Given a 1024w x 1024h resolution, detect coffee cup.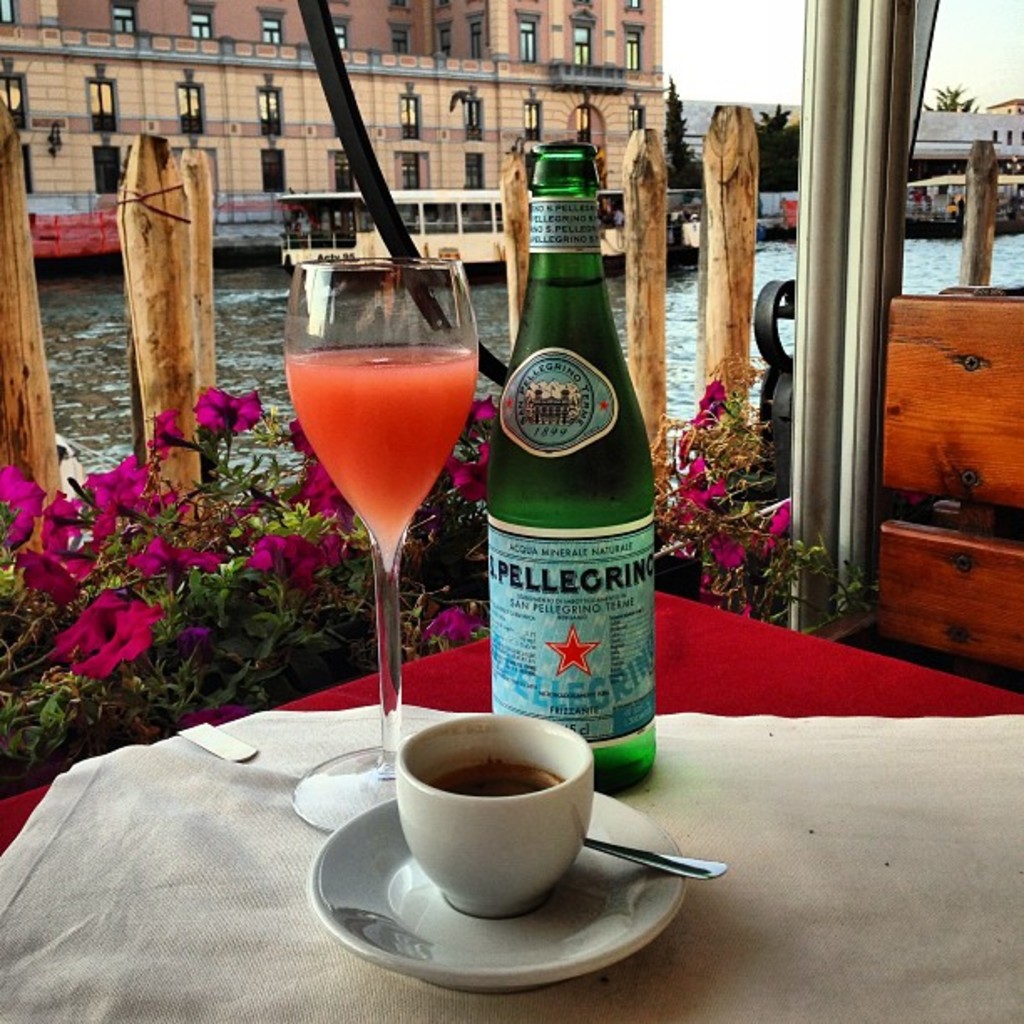
393/714/596/919.
